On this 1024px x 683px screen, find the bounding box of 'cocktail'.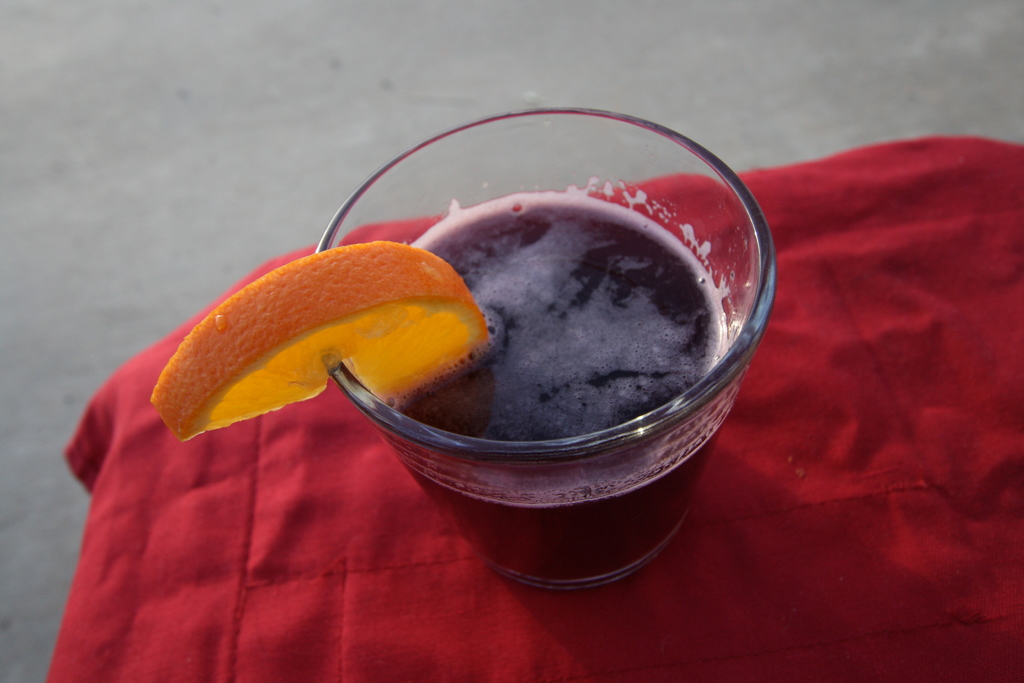
Bounding box: [x1=146, y1=109, x2=778, y2=595].
